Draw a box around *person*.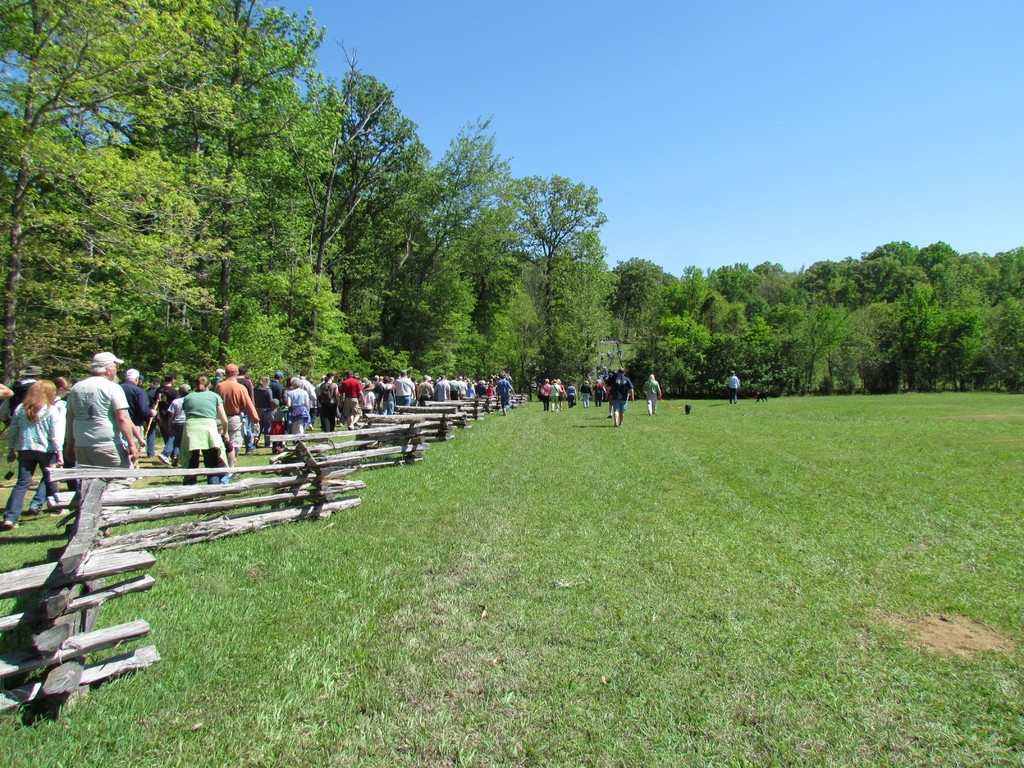
290/381/314/439.
